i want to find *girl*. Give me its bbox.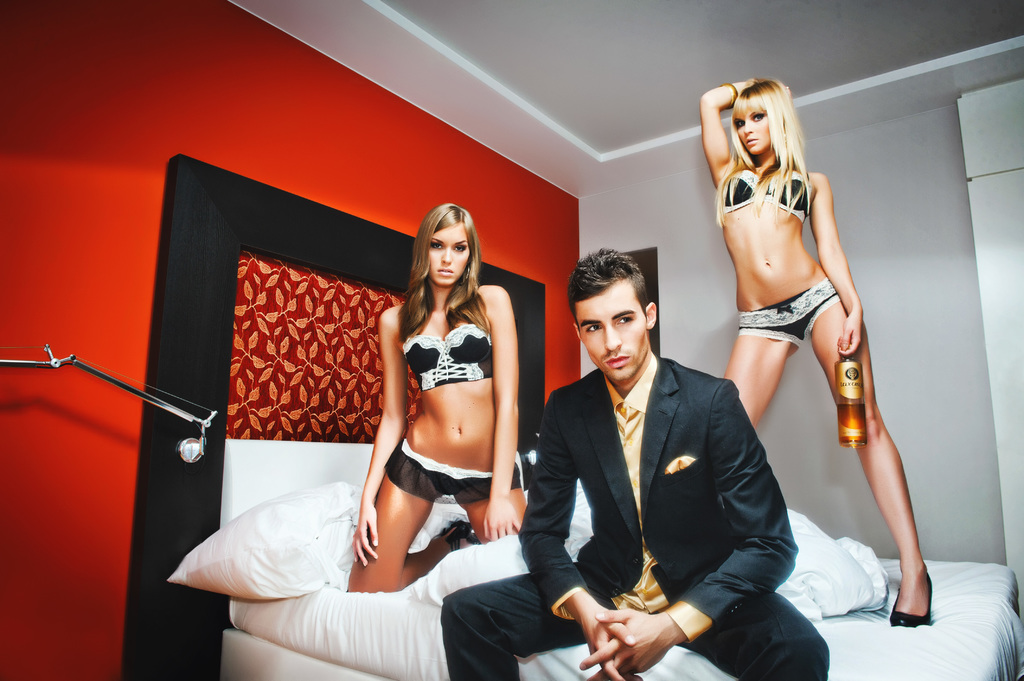
left=701, top=77, right=931, bottom=630.
